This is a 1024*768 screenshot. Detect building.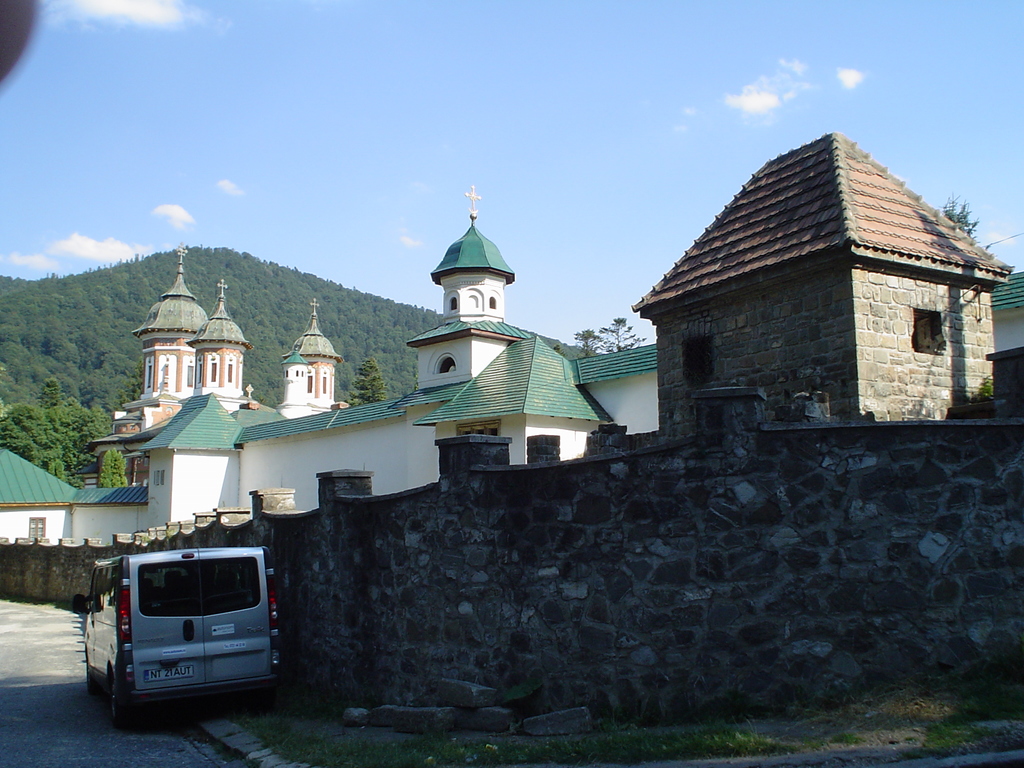
select_region(0, 173, 1023, 543).
